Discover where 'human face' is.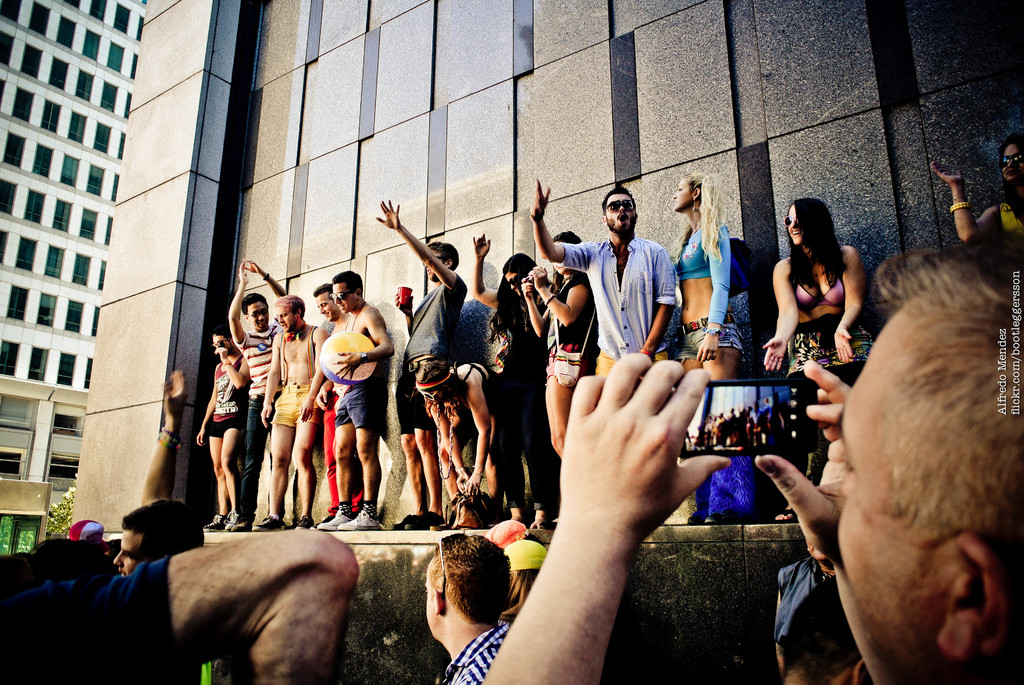
Discovered at rect(673, 176, 692, 211).
